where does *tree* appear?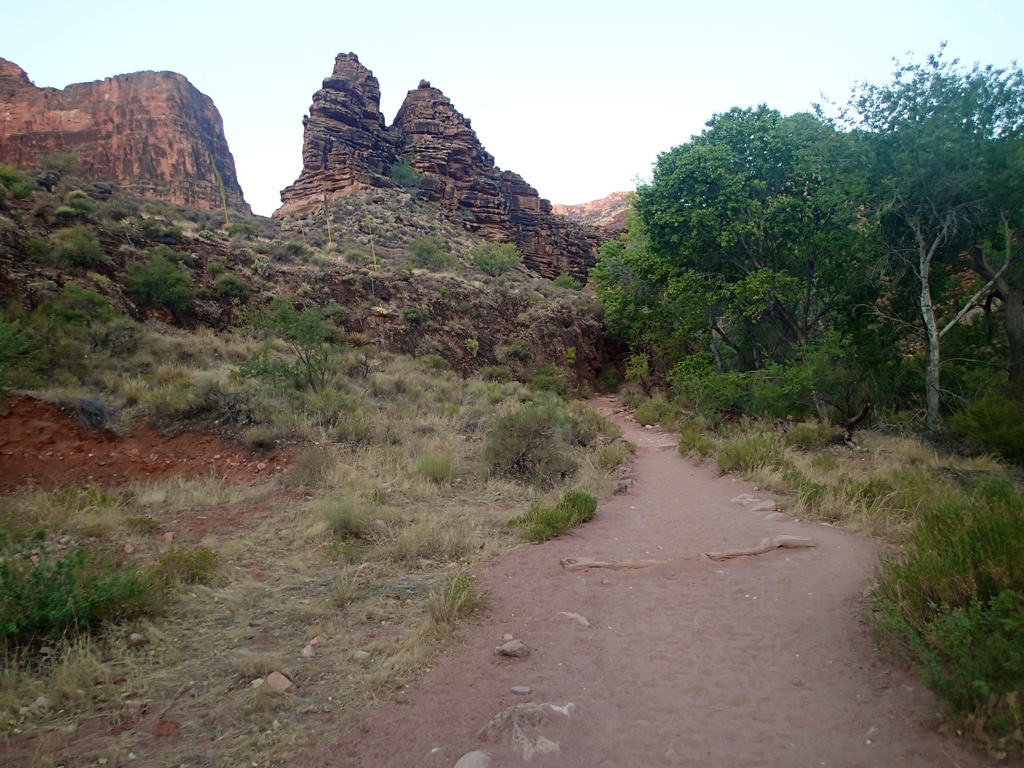
Appears at pyautogui.locateOnScreen(233, 289, 349, 400).
